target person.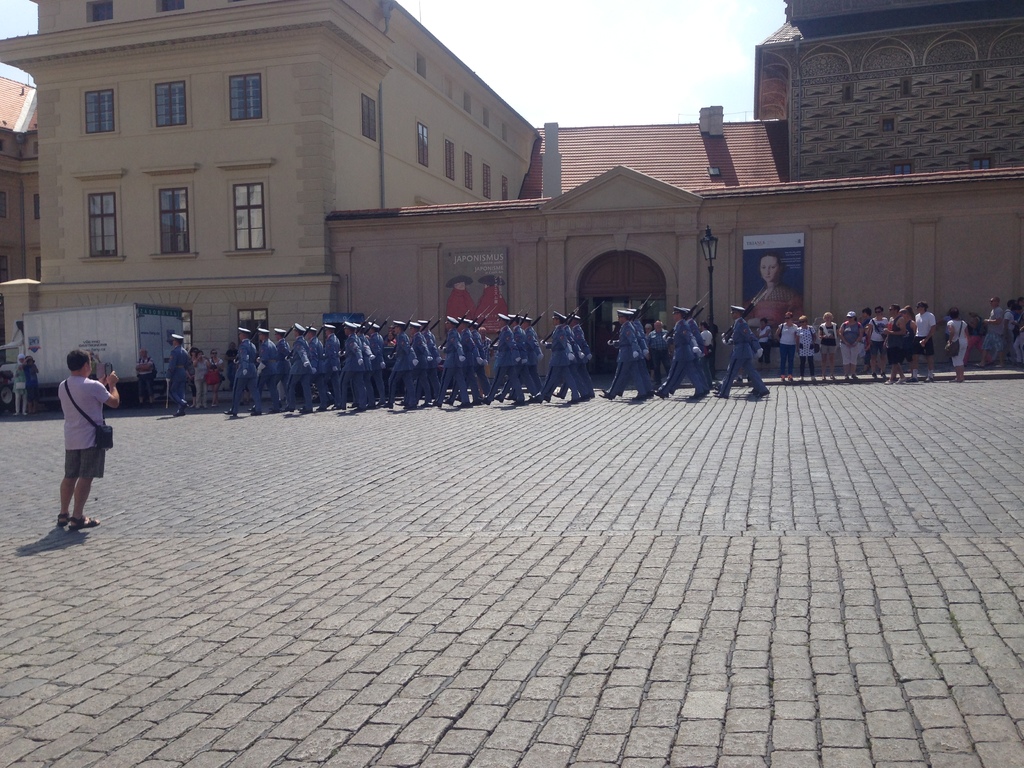
Target region: (472,273,510,336).
